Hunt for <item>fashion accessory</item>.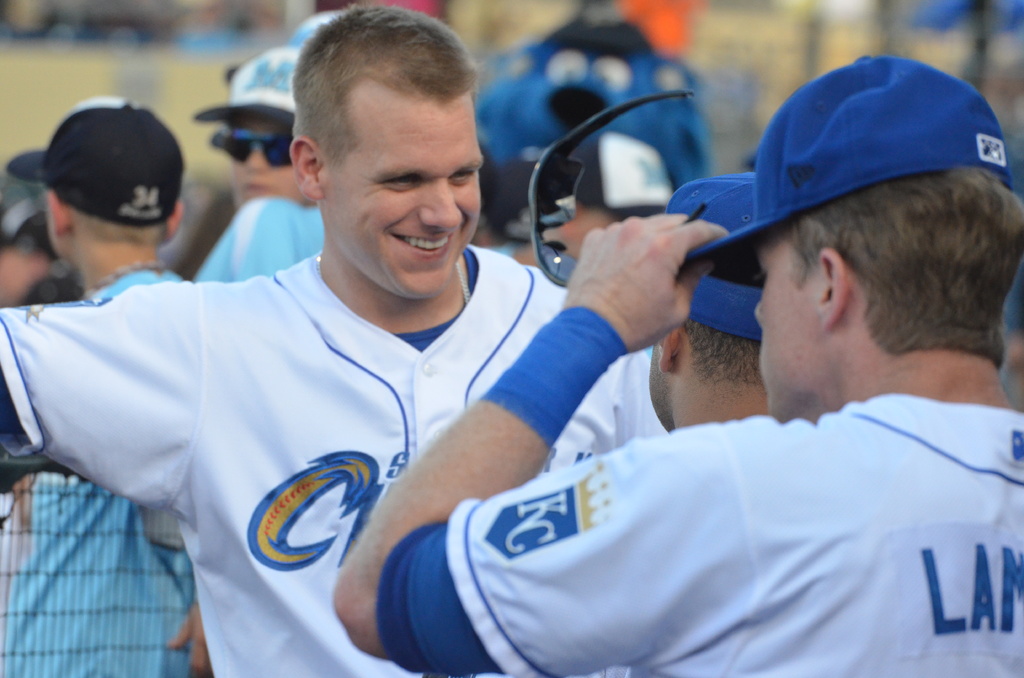
Hunted down at 530, 90, 692, 285.
